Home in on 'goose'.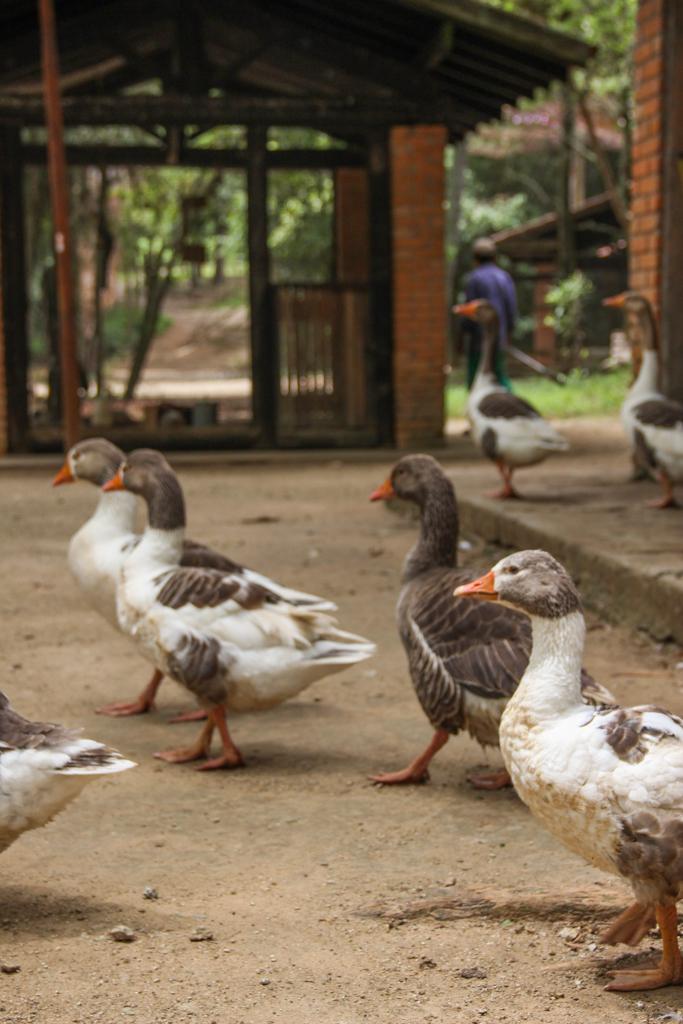
Homed in at <box>53,437,328,716</box>.
